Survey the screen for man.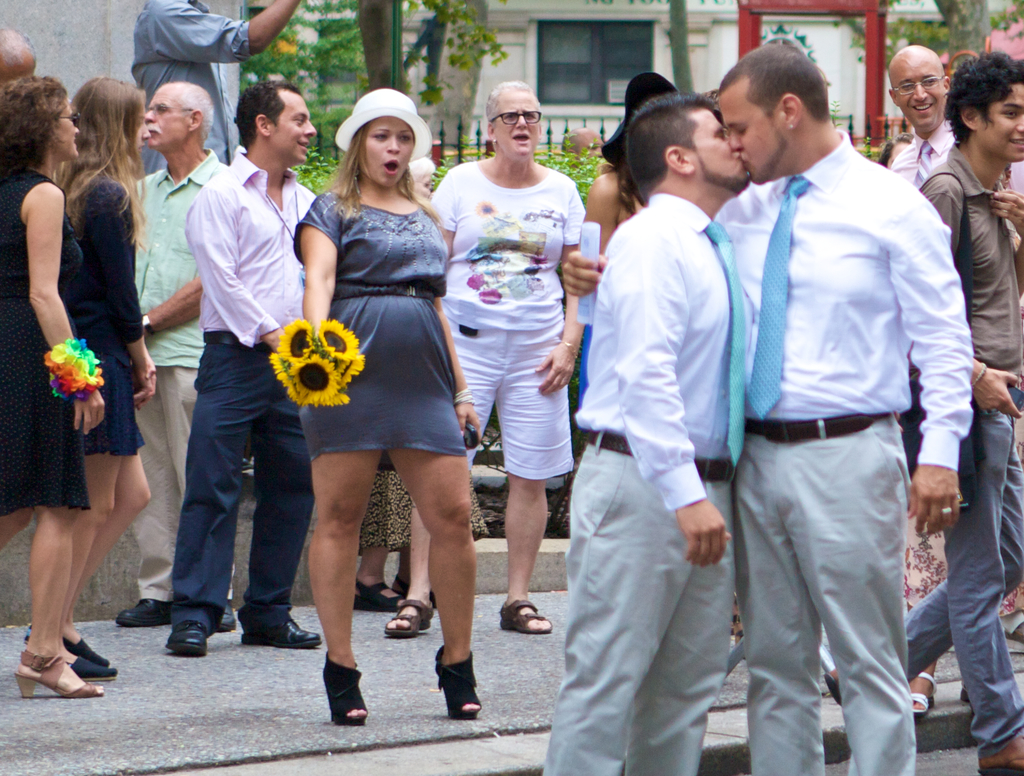
Survey found: box=[0, 24, 34, 115].
